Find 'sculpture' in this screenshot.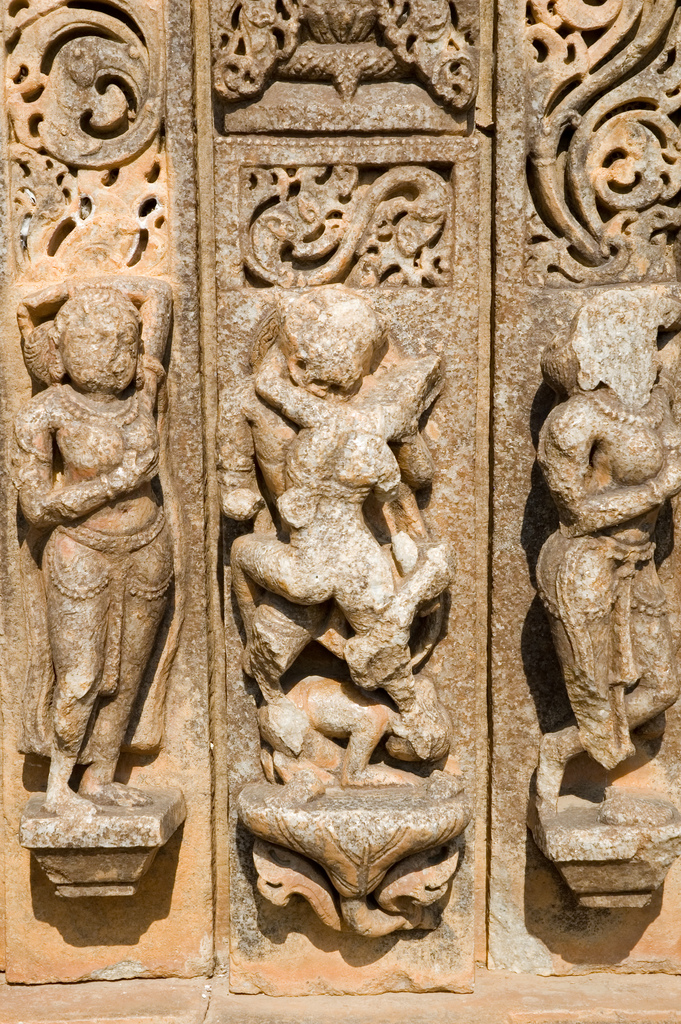
The bounding box for 'sculpture' is box(7, 265, 149, 828).
